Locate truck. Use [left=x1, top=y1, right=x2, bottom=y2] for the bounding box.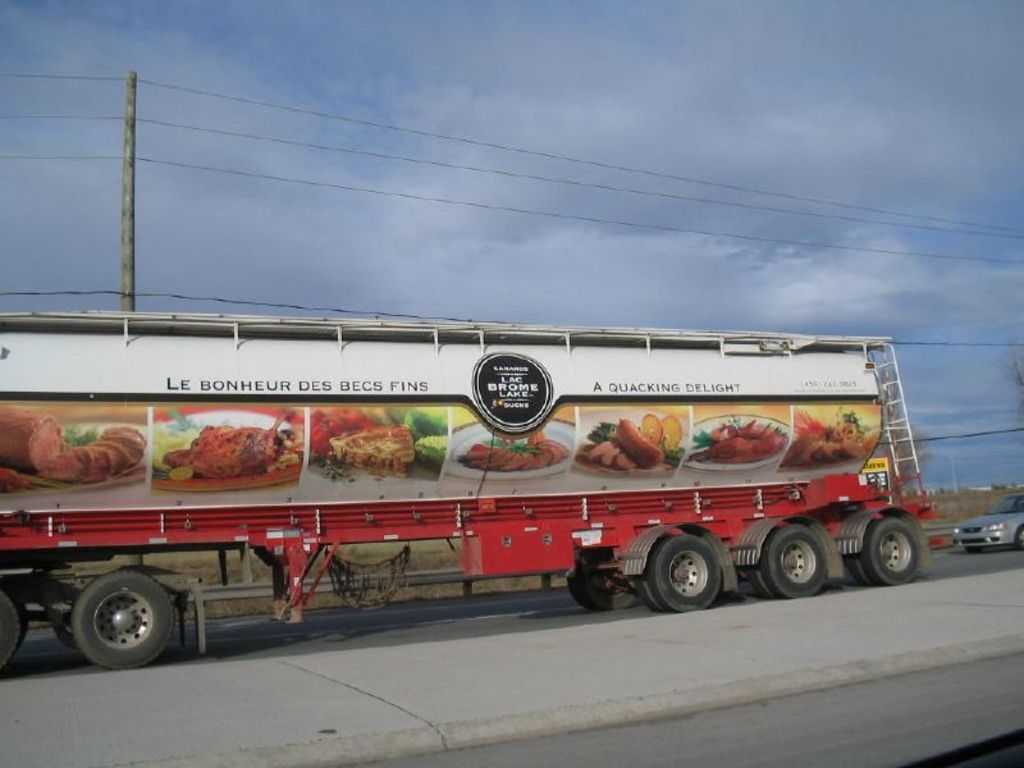
[left=0, top=292, right=956, bottom=659].
